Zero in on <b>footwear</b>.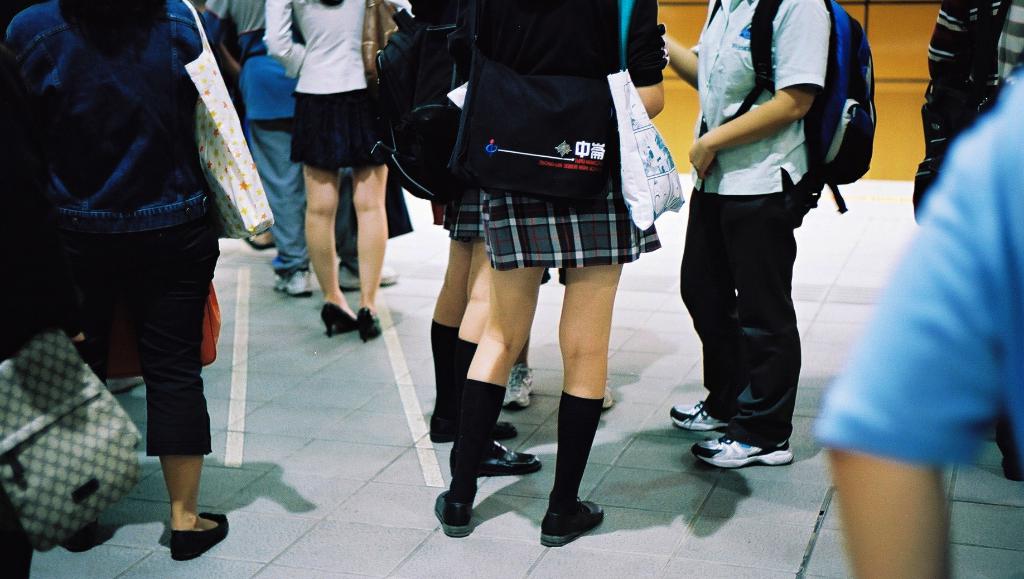
Zeroed in: l=146, t=497, r=213, b=560.
